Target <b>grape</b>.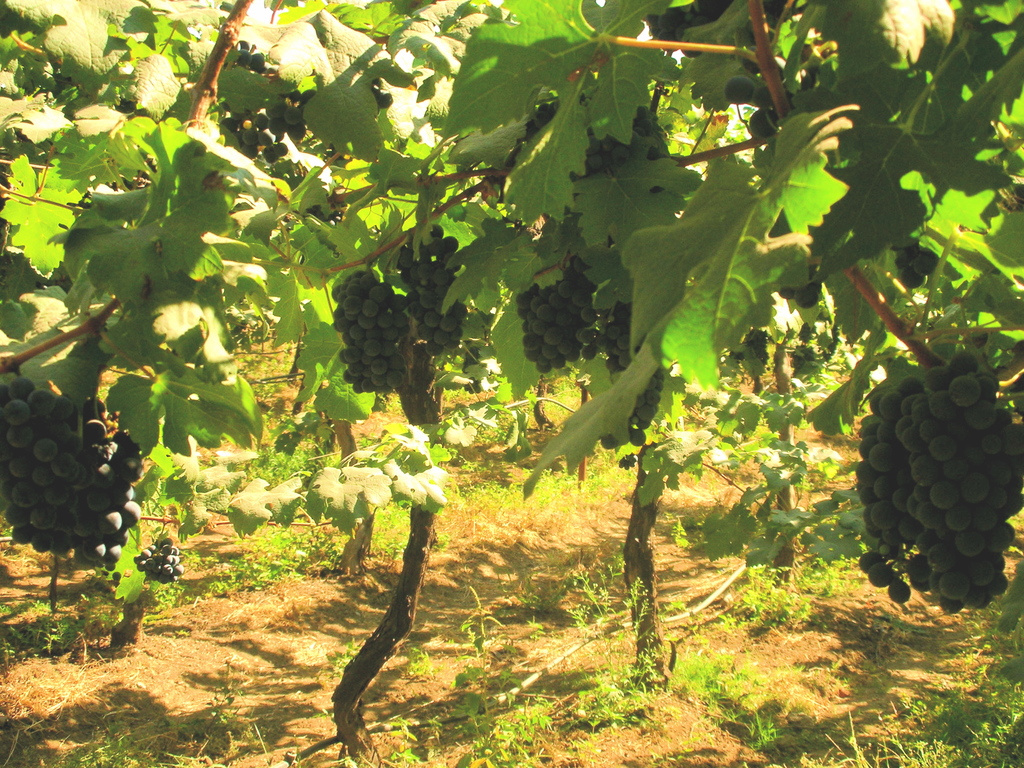
Target region: bbox=(380, 95, 392, 106).
